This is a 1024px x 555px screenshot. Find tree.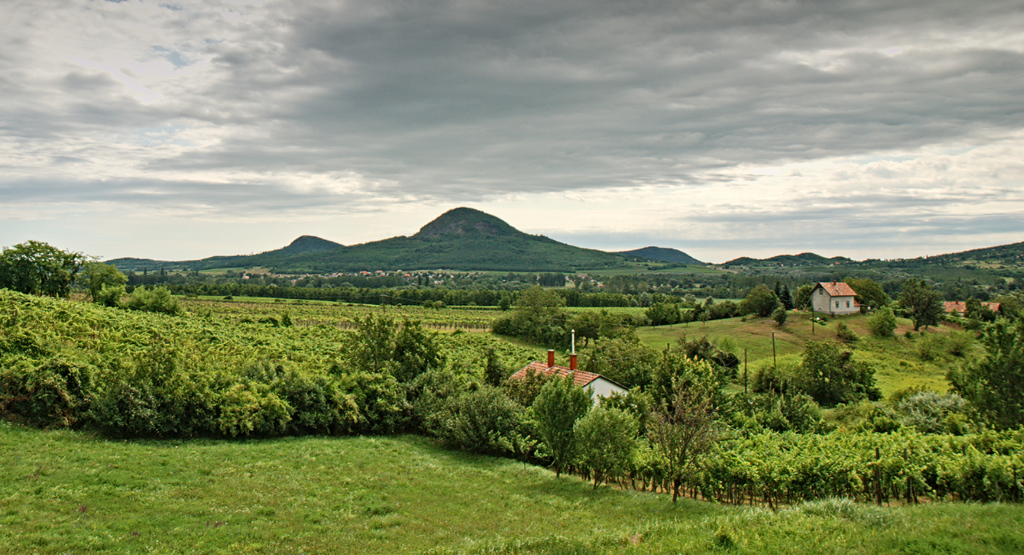
Bounding box: [left=519, top=366, right=597, bottom=480].
